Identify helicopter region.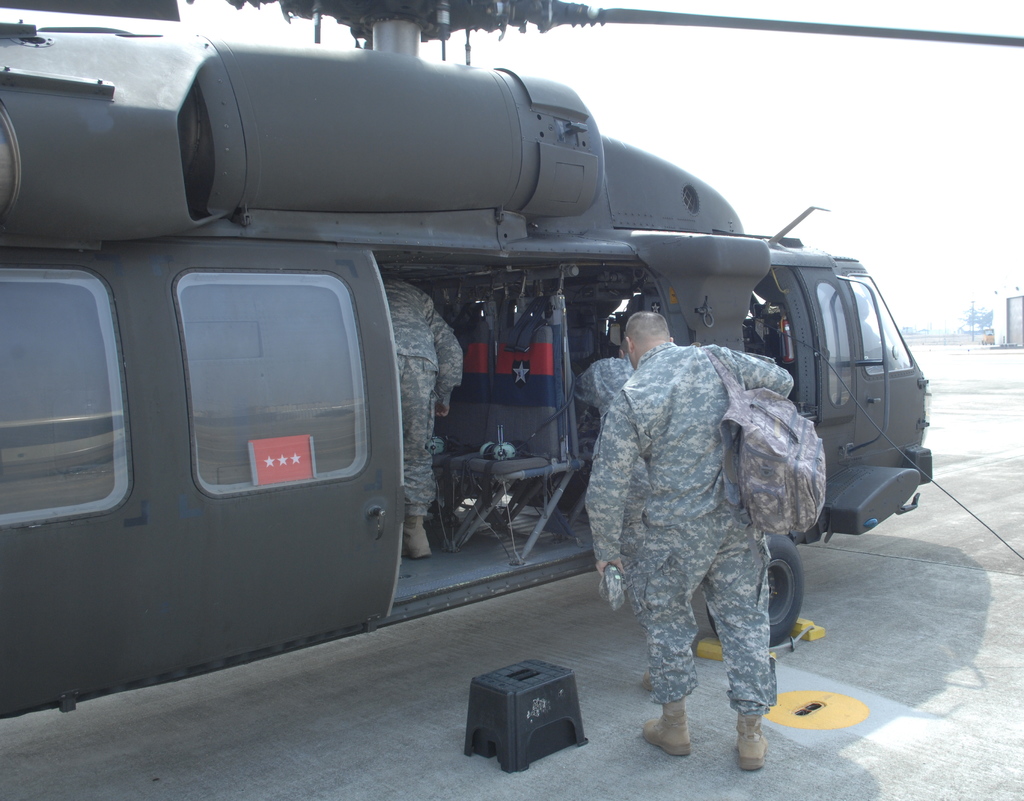
Region: bbox(0, 0, 1005, 664).
